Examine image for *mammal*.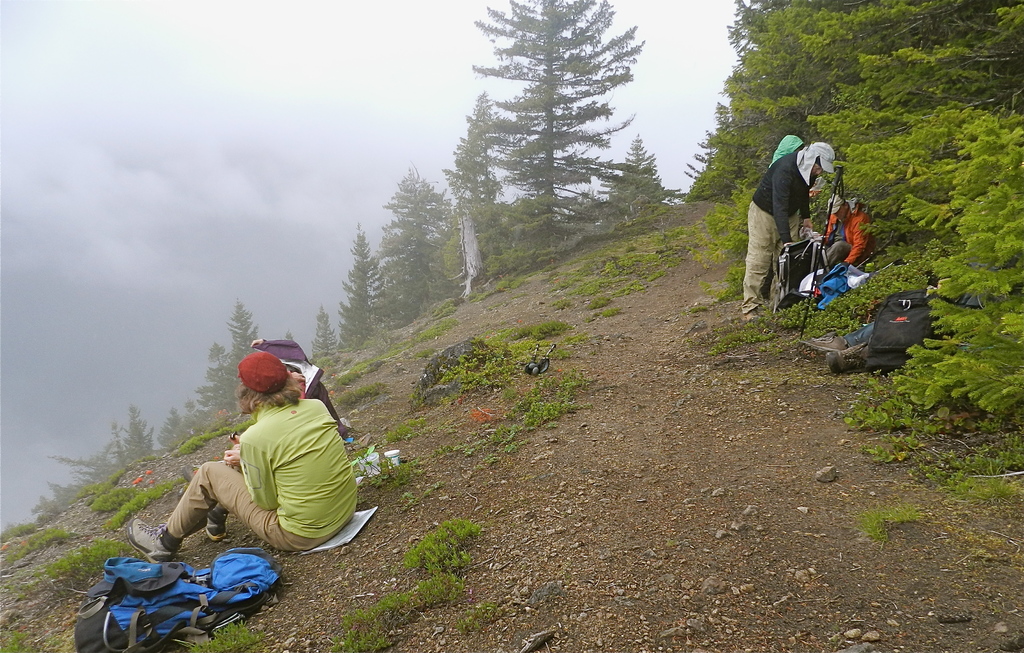
Examination result: (742, 143, 835, 316).
